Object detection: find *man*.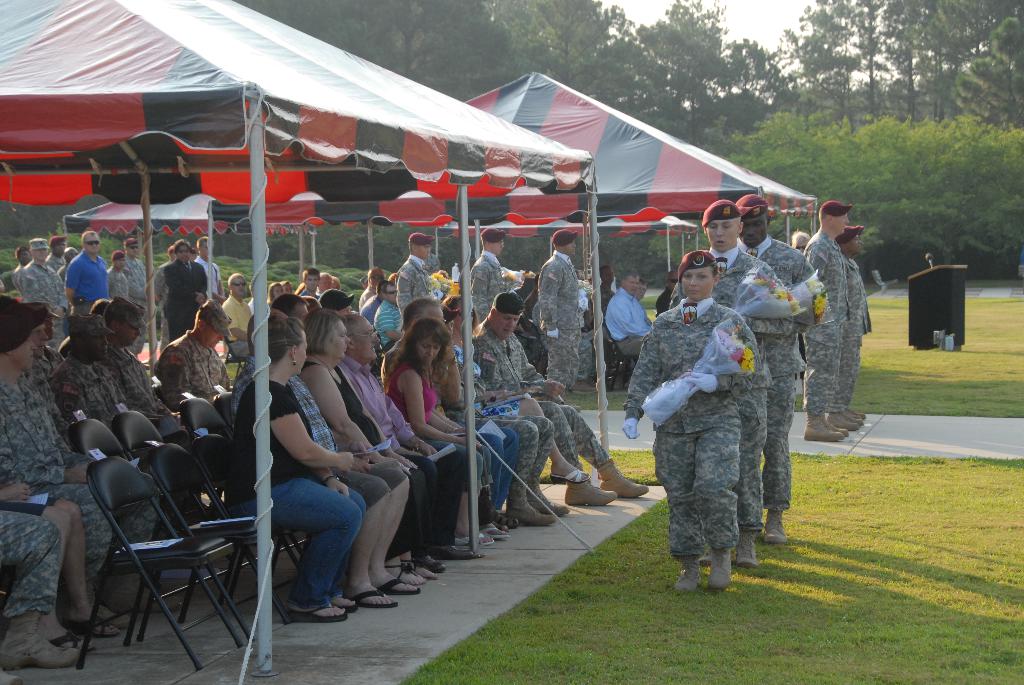
[left=374, top=280, right=404, bottom=347].
